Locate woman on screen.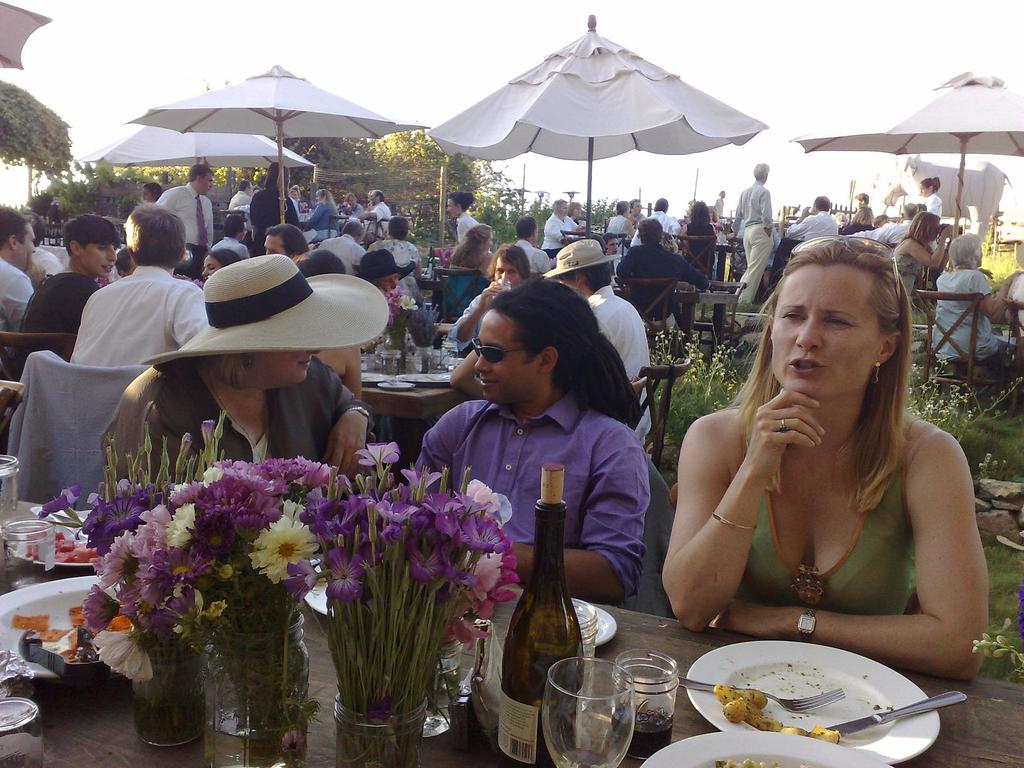
On screen at 893,212,951,301.
